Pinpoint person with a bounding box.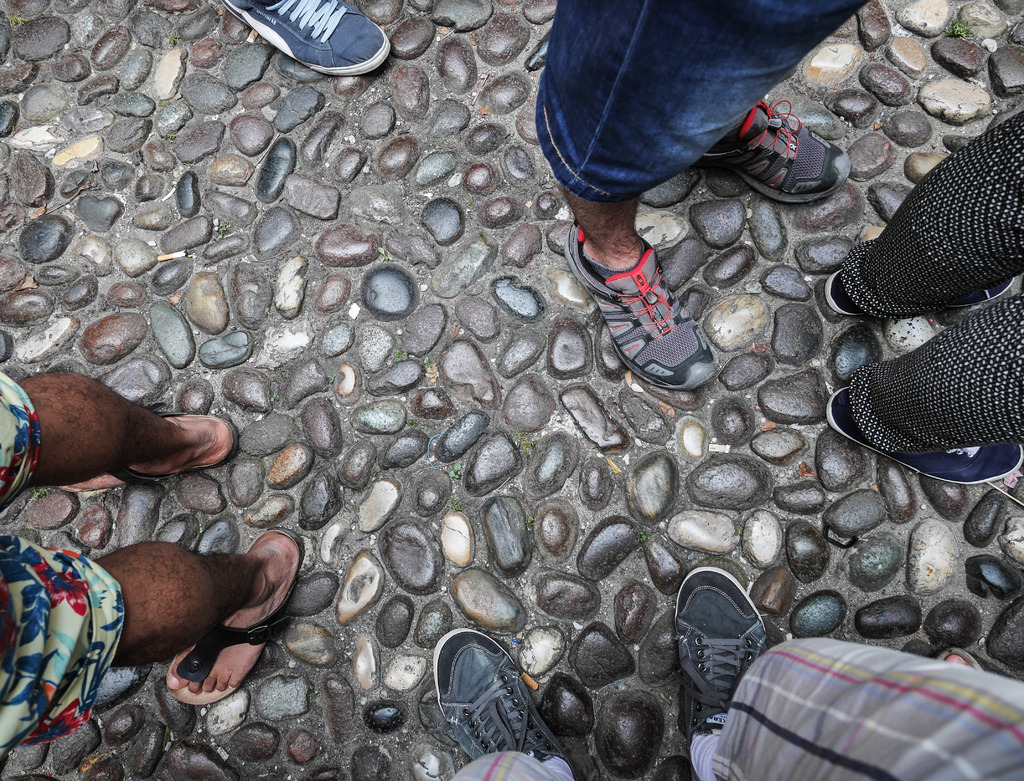
[left=216, top=0, right=396, bottom=78].
